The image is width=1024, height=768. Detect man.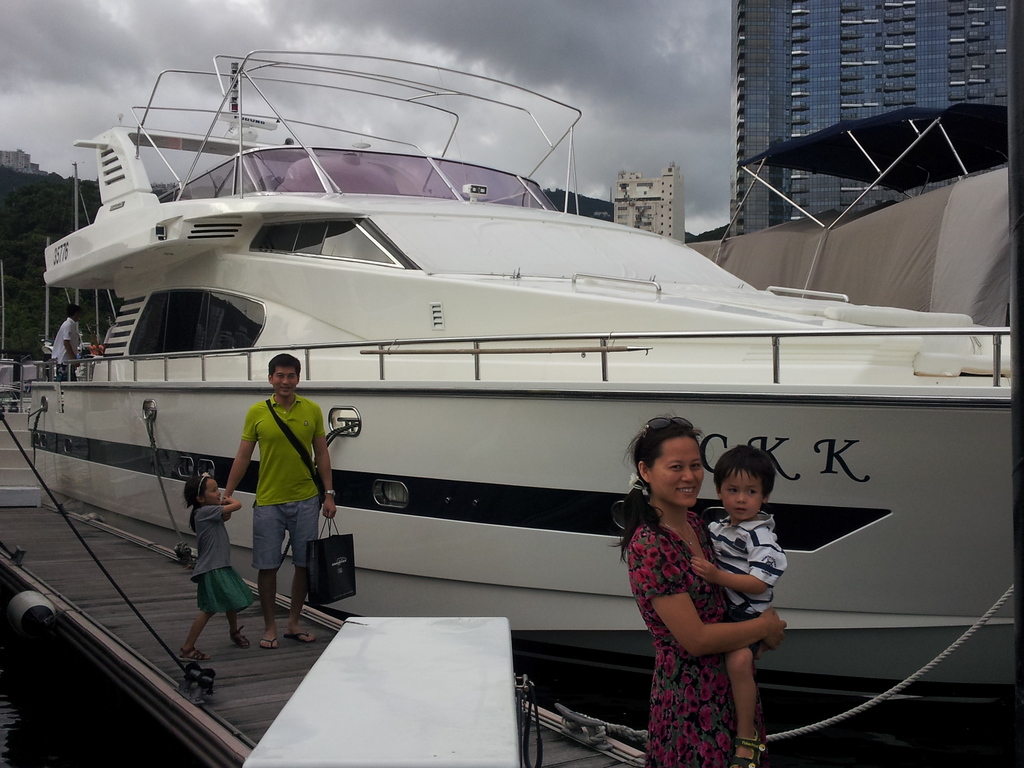
Detection: <box>216,358,335,662</box>.
